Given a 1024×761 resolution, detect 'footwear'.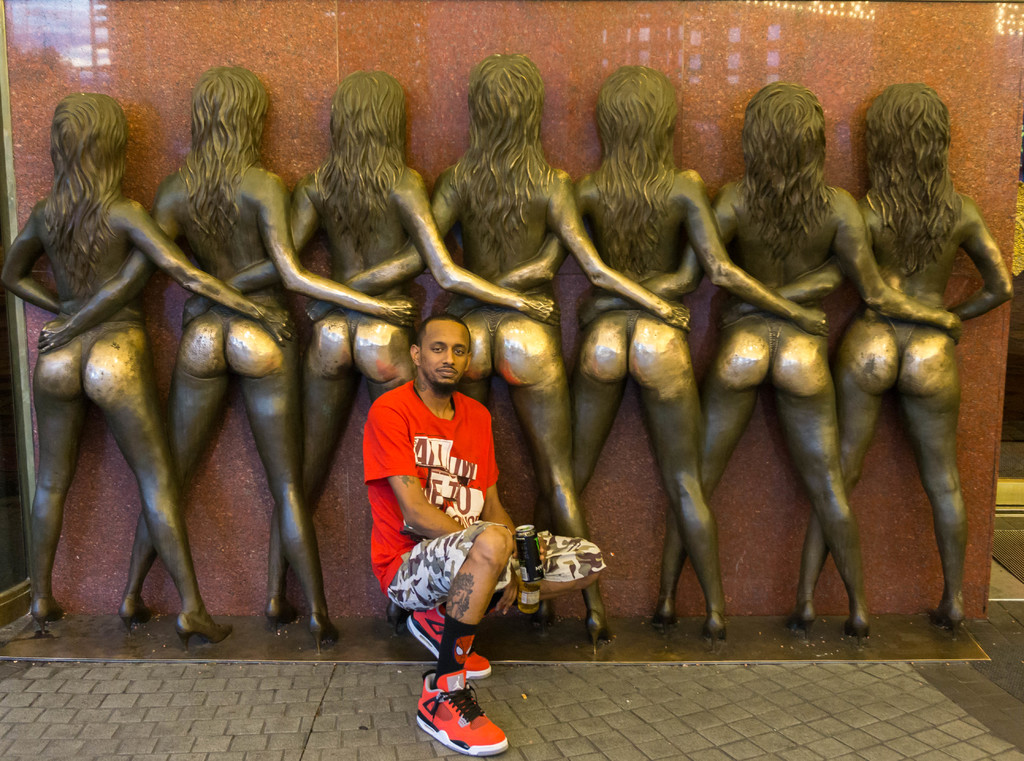
bbox=(539, 607, 552, 640).
